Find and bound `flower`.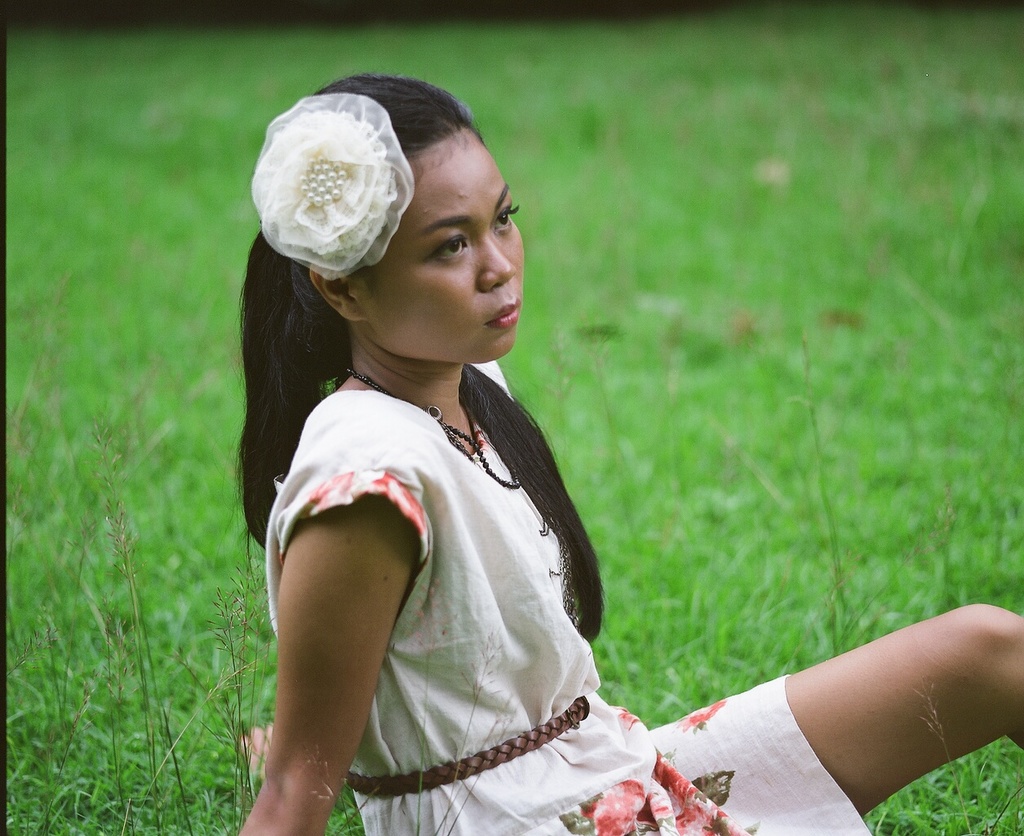
Bound: Rect(248, 79, 488, 314).
